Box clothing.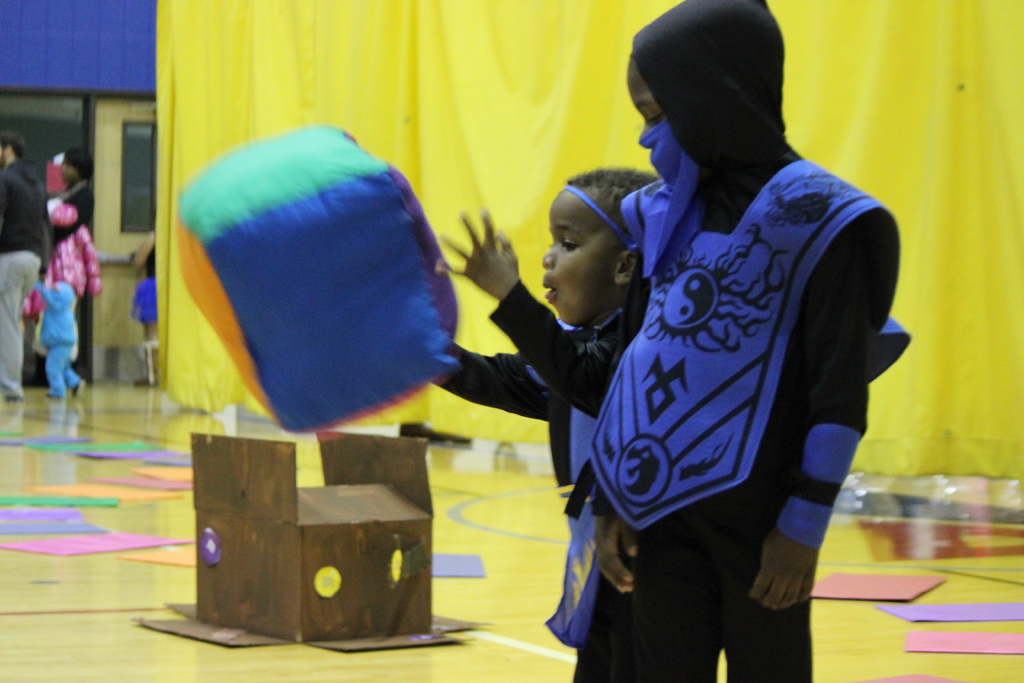
rect(0, 154, 43, 388).
